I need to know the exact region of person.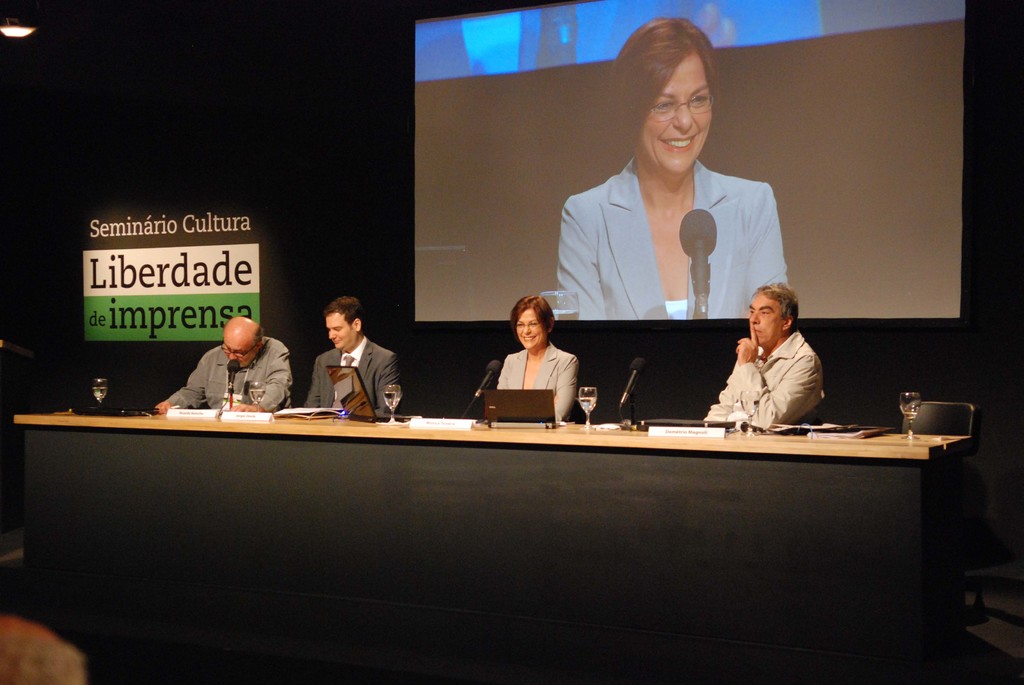
Region: 150:316:292:416.
